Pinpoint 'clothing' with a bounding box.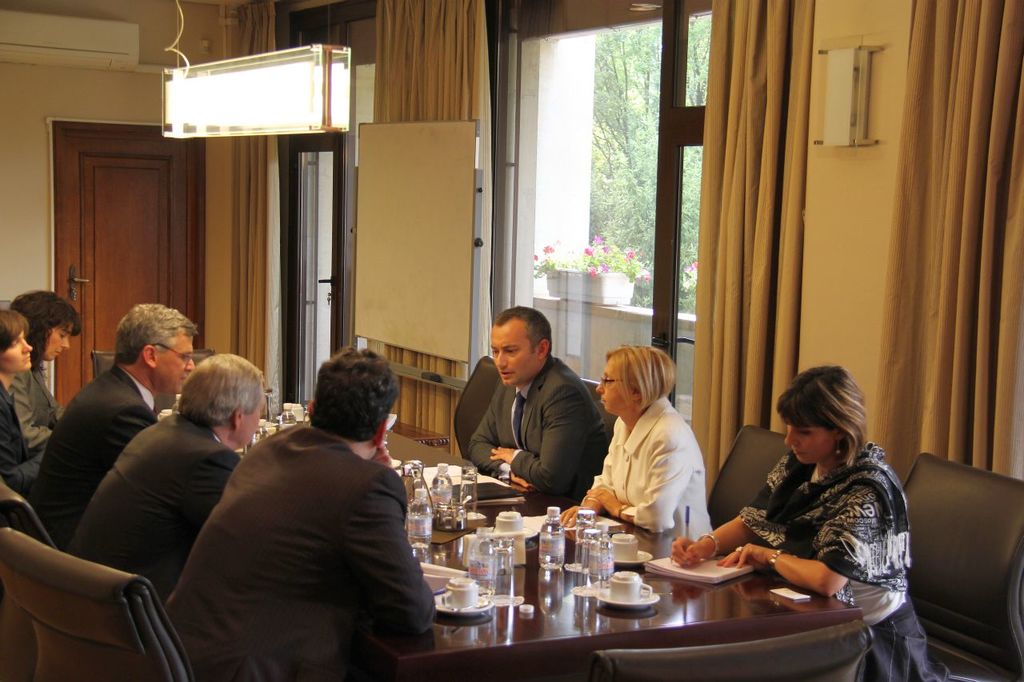
bbox=(68, 413, 234, 602).
